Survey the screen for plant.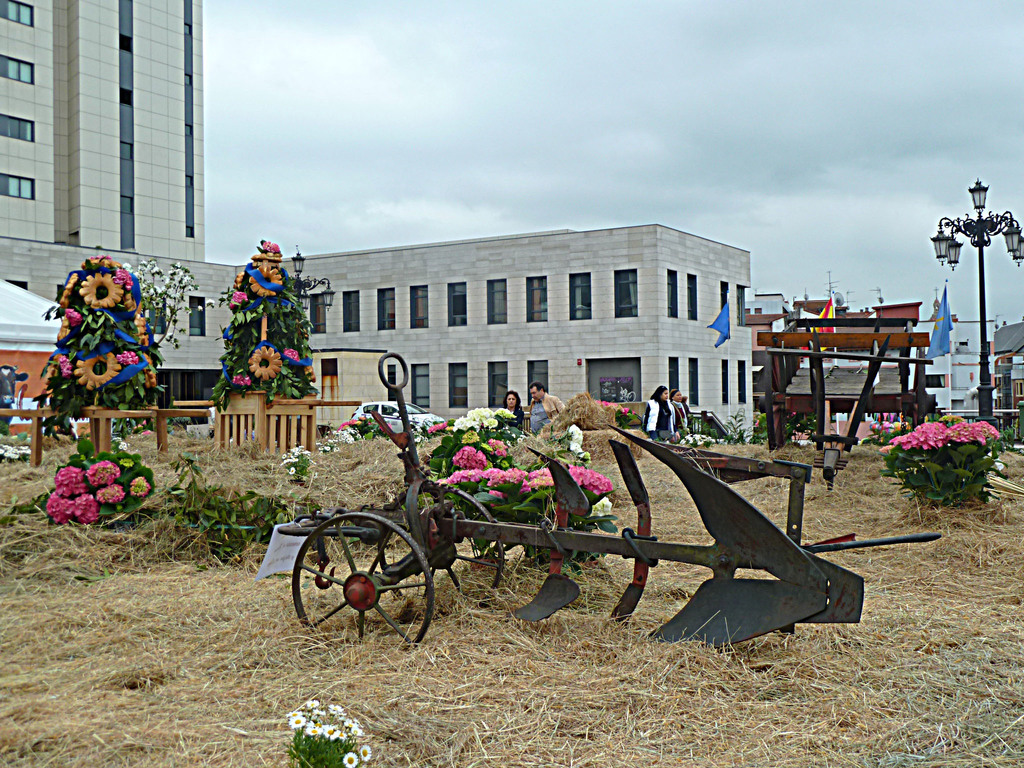
Survey found: Rect(278, 701, 367, 767).
